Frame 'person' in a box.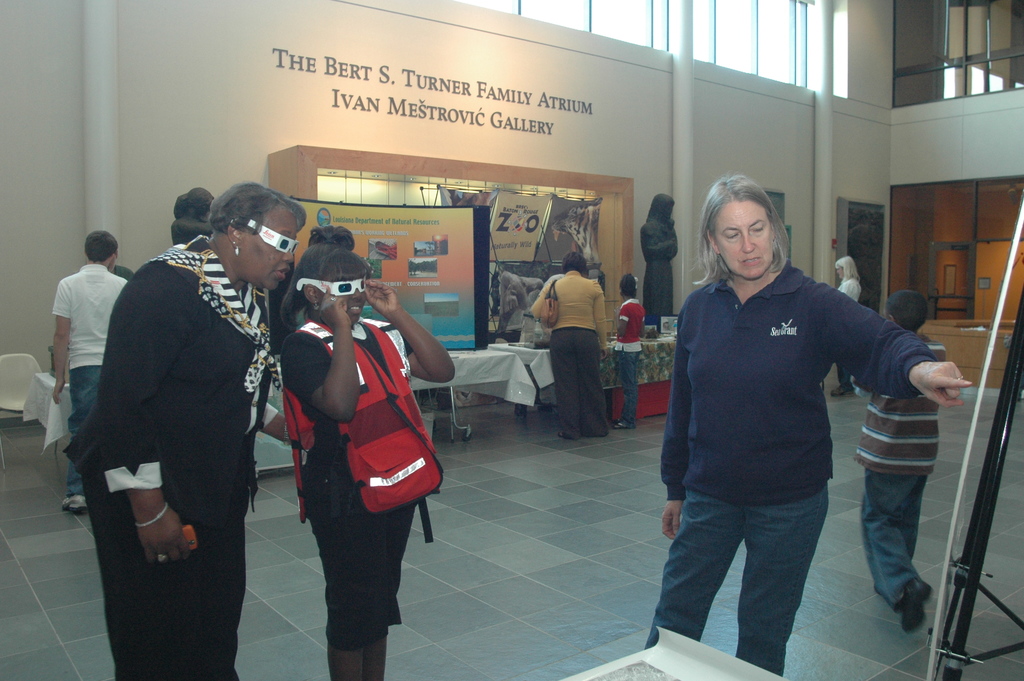
[282, 245, 458, 680].
